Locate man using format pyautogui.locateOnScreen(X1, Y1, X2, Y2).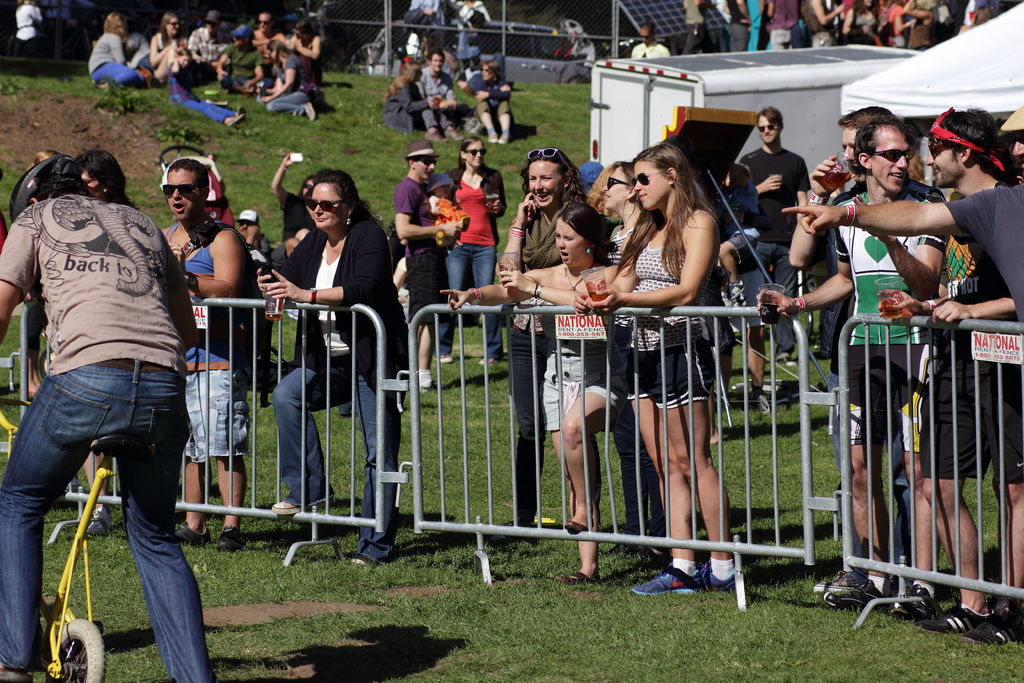
pyautogui.locateOnScreen(678, 0, 708, 54).
